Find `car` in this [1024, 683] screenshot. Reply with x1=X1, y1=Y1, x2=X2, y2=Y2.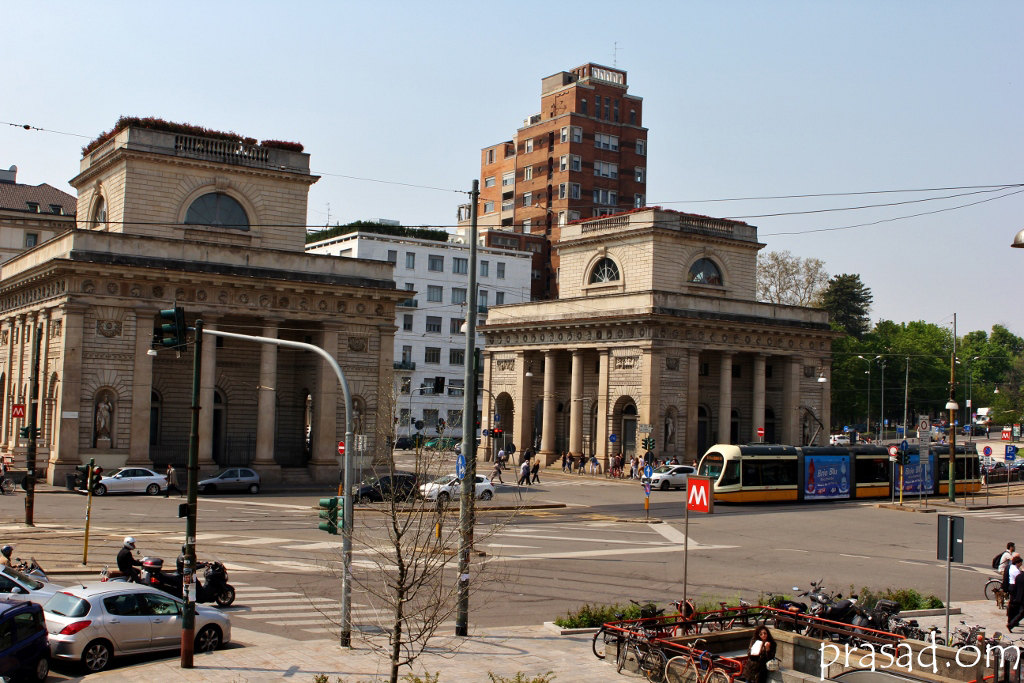
x1=0, y1=598, x2=50, y2=682.
